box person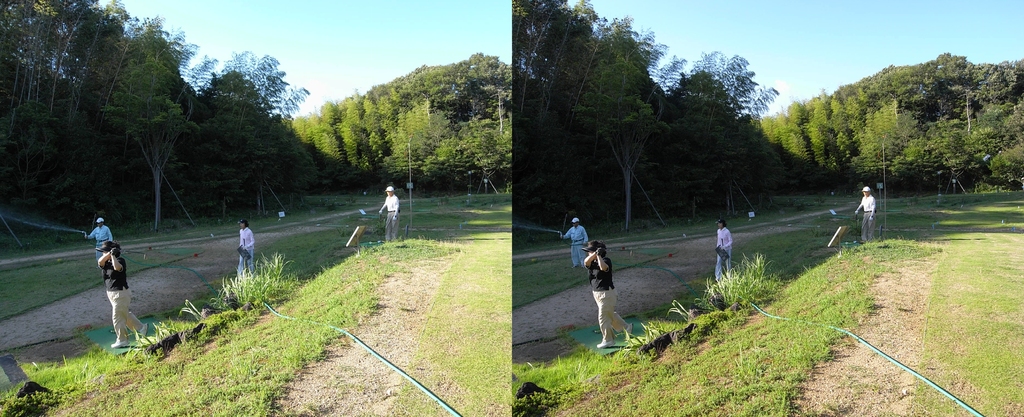
l=236, t=221, r=252, b=280
